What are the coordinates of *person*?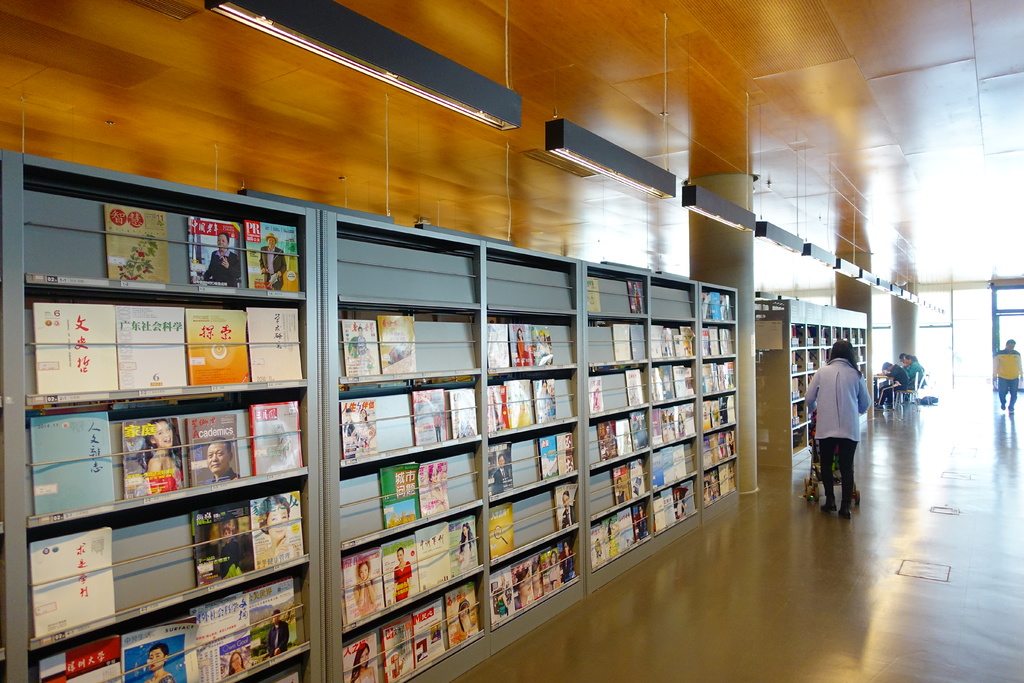
left=205, top=234, right=242, bottom=289.
